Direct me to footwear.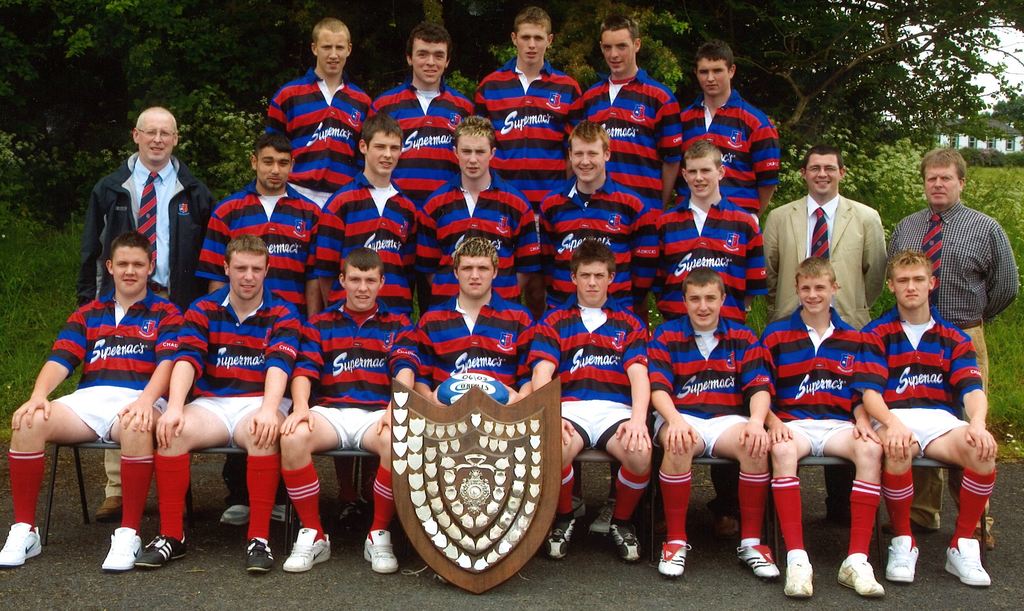
Direction: bbox=(589, 498, 618, 536).
